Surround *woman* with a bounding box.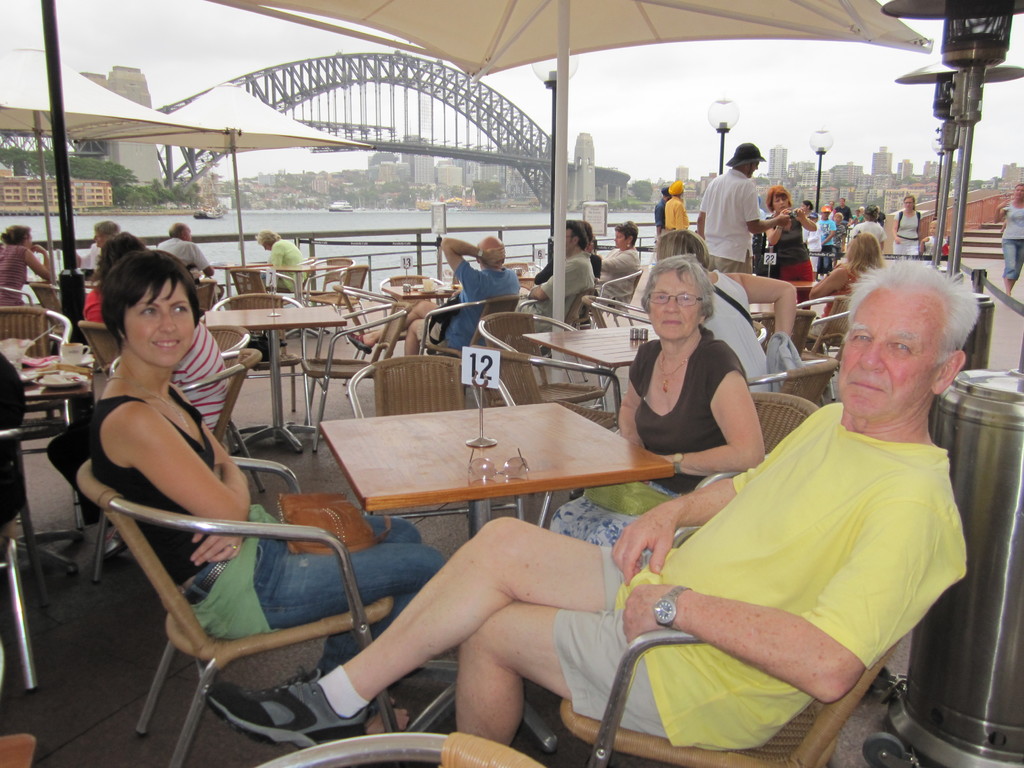
{"left": 996, "top": 180, "right": 1023, "bottom": 296}.
